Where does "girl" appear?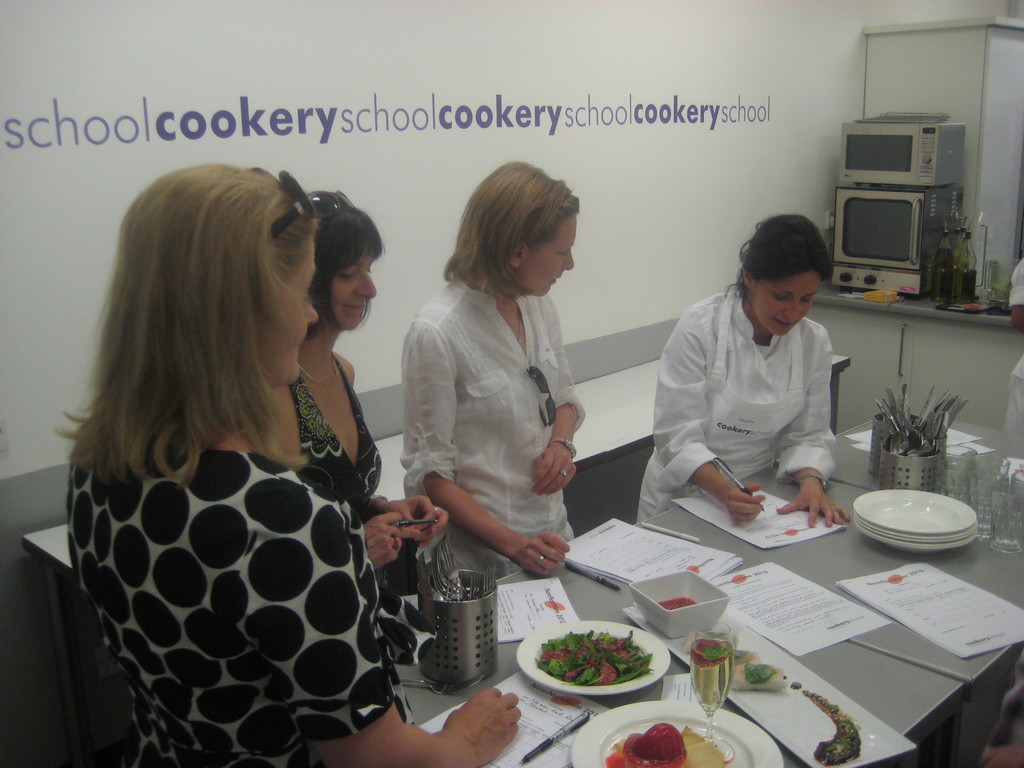
Appears at (left=281, top=193, right=451, bottom=587).
